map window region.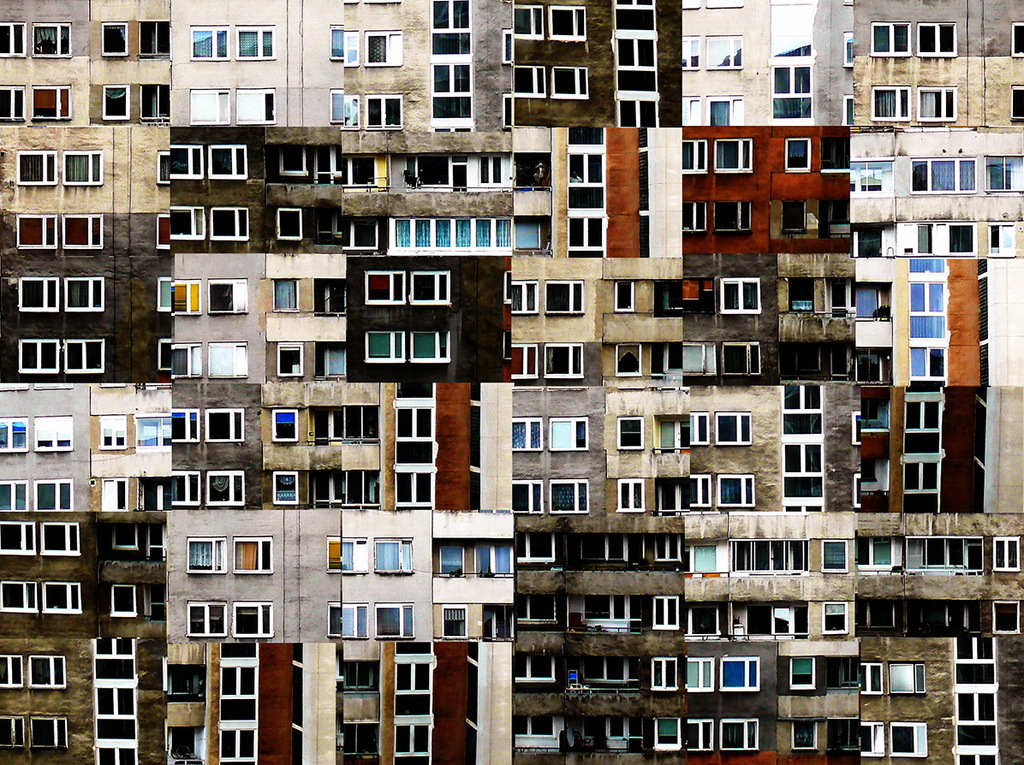
Mapped to box=[332, 88, 370, 132].
